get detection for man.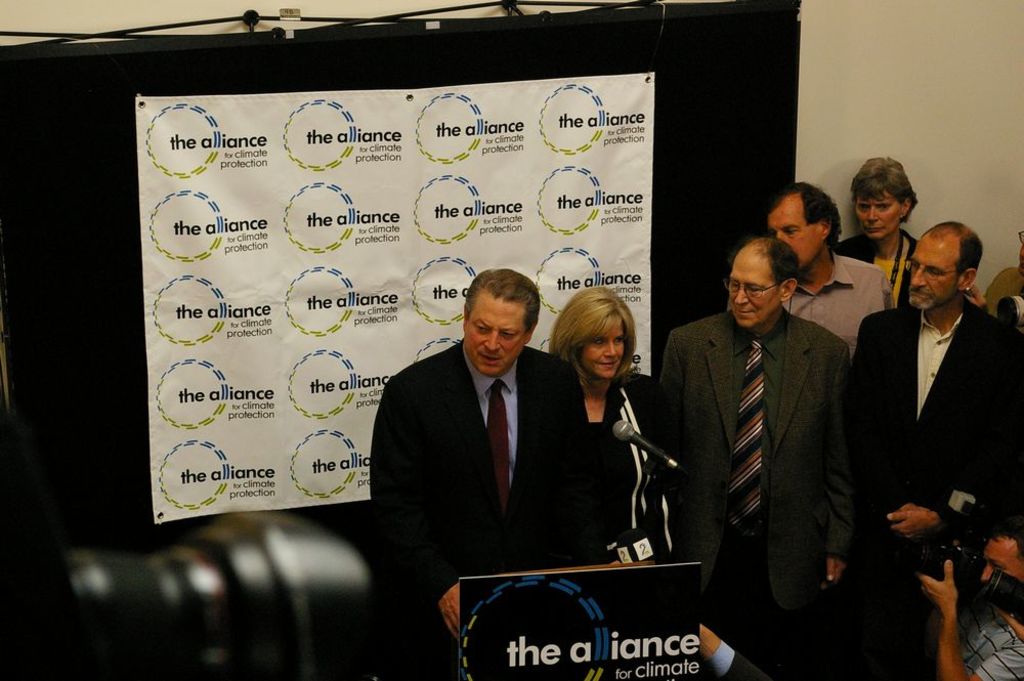
Detection: (368, 268, 604, 680).
